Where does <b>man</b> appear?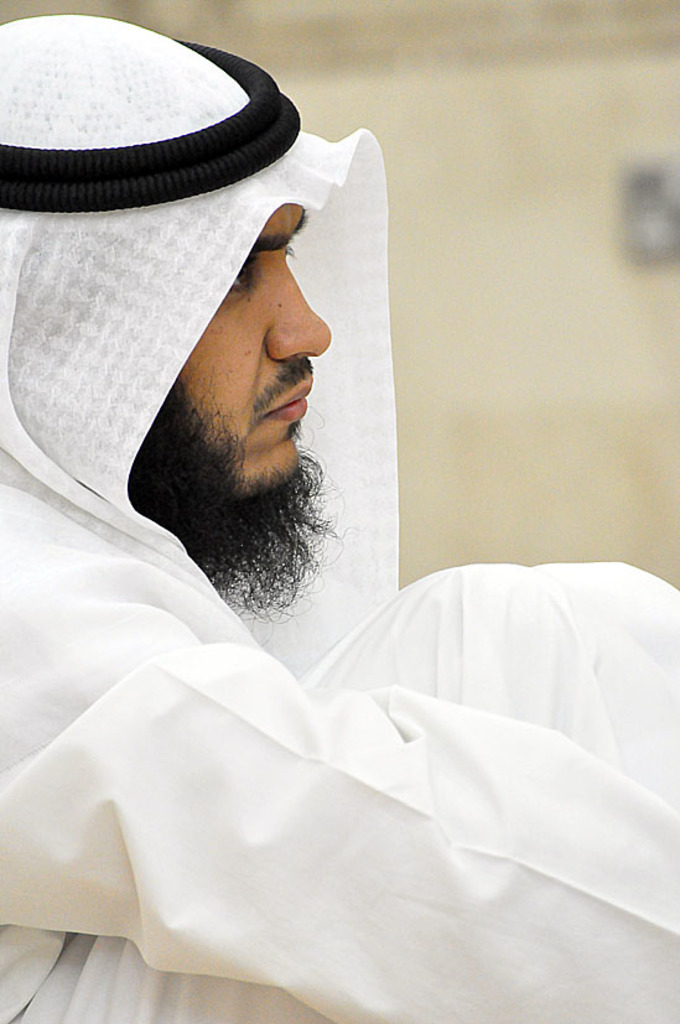
Appears at region(0, 48, 590, 999).
